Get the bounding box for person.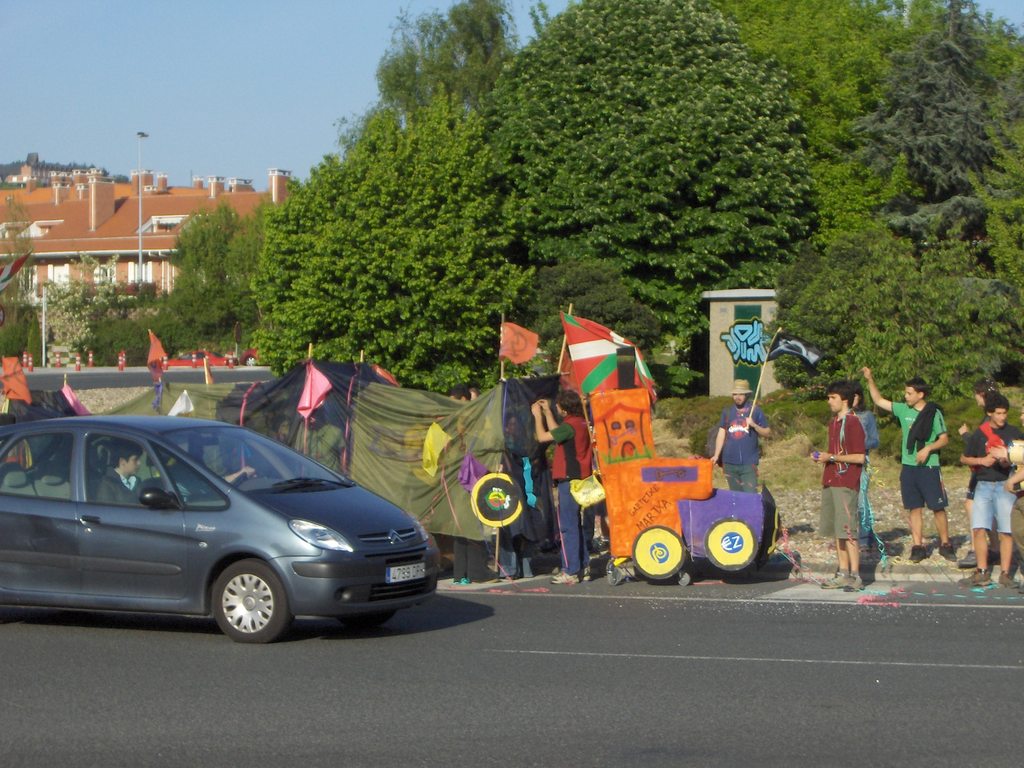
pyautogui.locateOnScreen(529, 386, 593, 584).
